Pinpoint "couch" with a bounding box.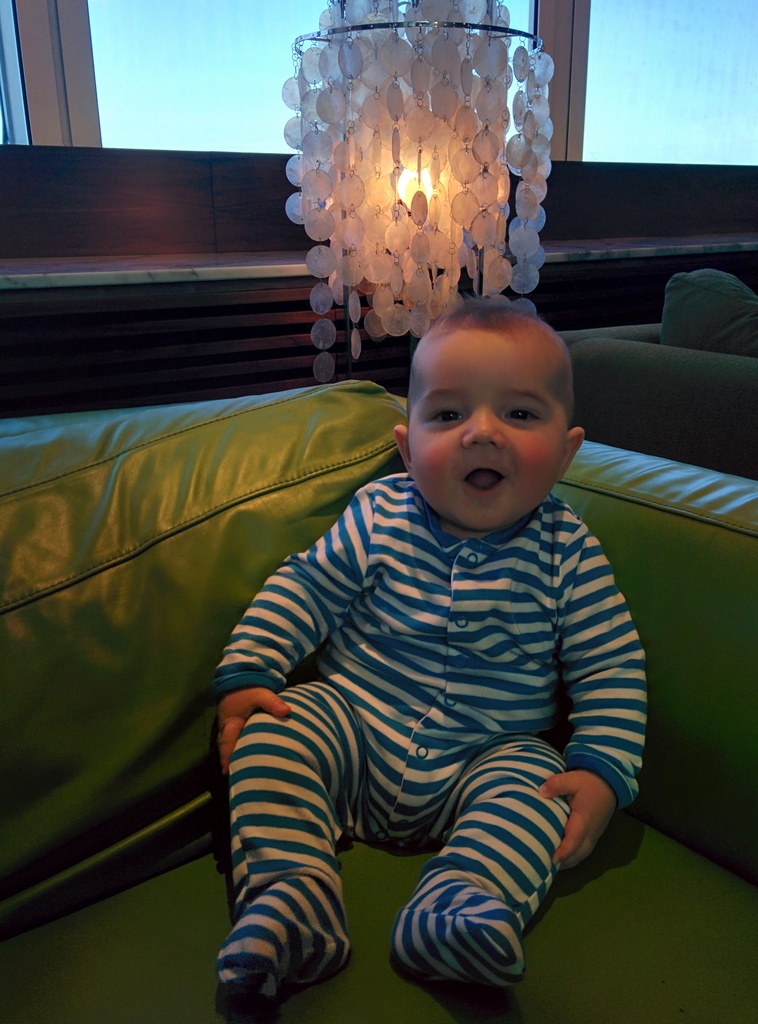
569/263/757/478.
